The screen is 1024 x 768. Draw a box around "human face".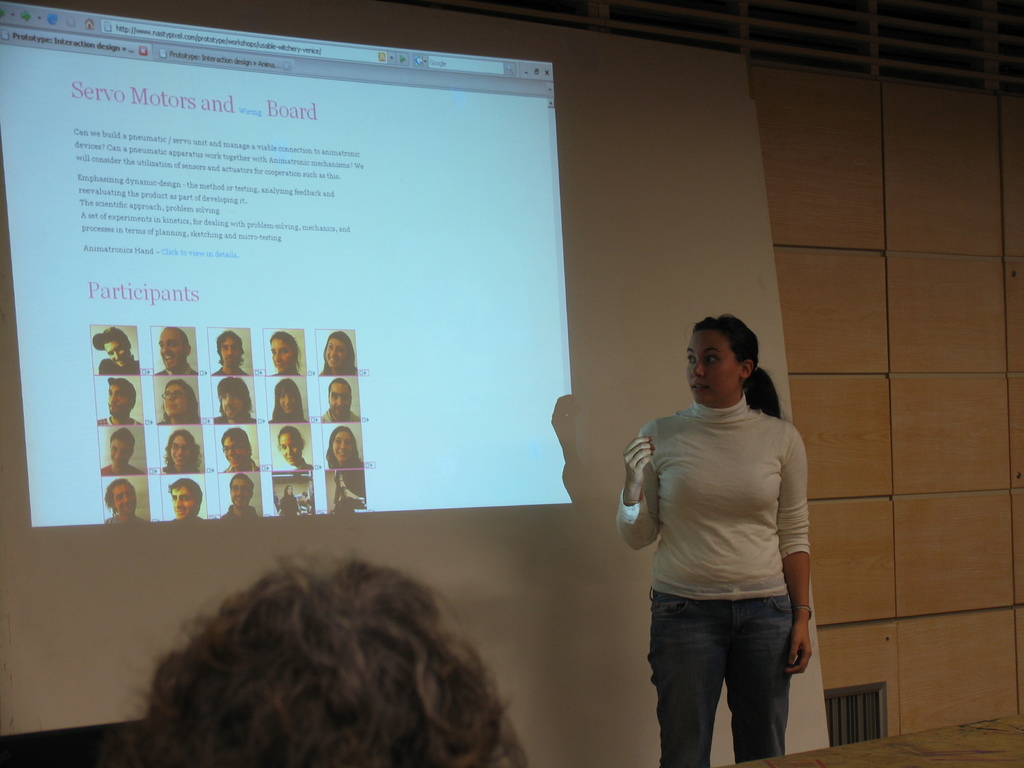
BBox(120, 484, 133, 509).
